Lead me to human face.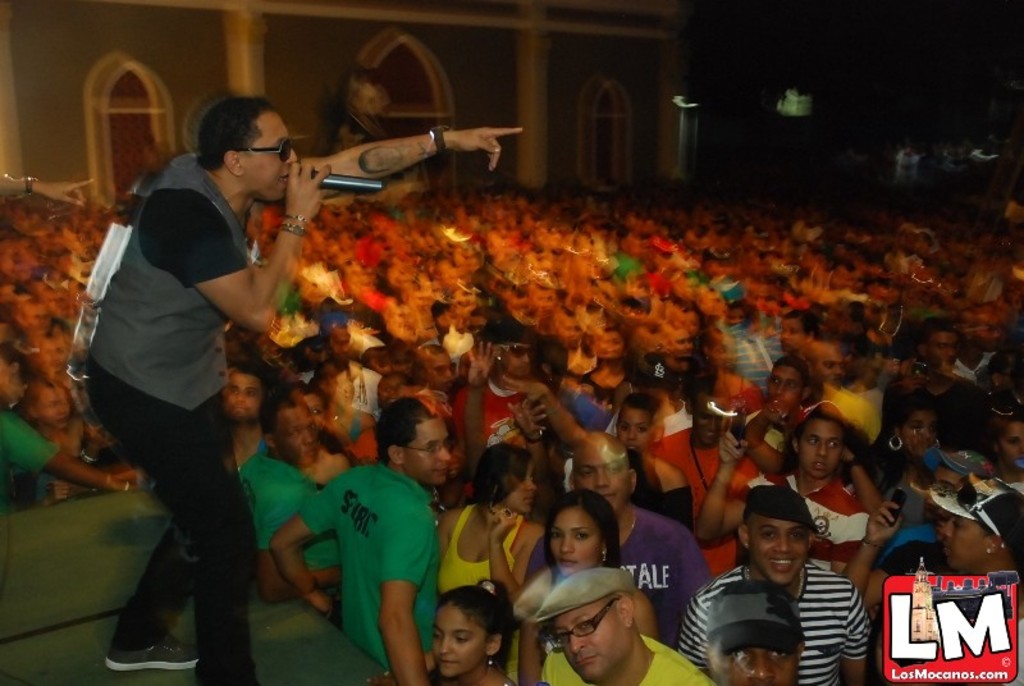
Lead to {"x1": 669, "y1": 333, "x2": 687, "y2": 361}.
